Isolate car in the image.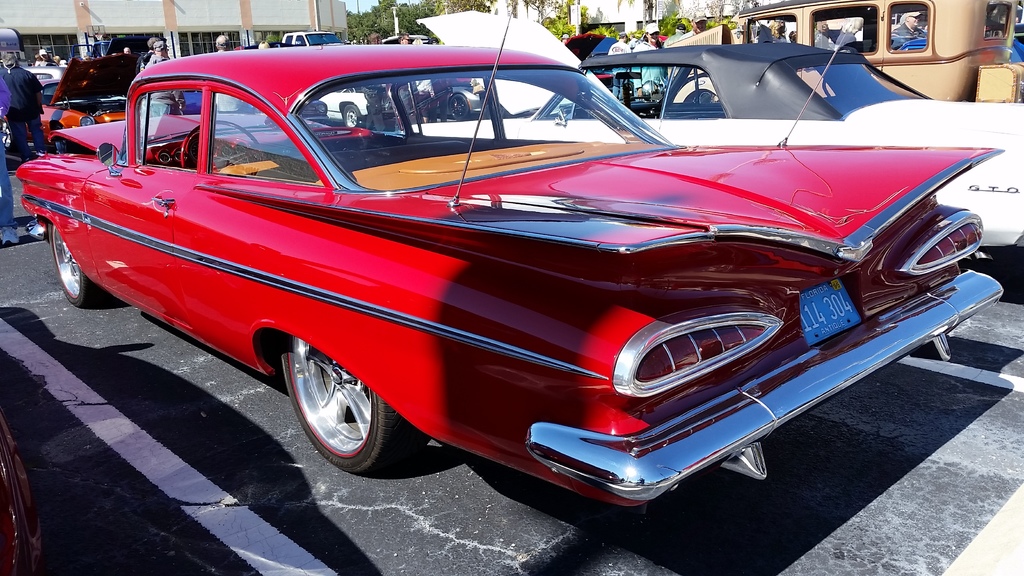
Isolated region: 0/57/136/152.
